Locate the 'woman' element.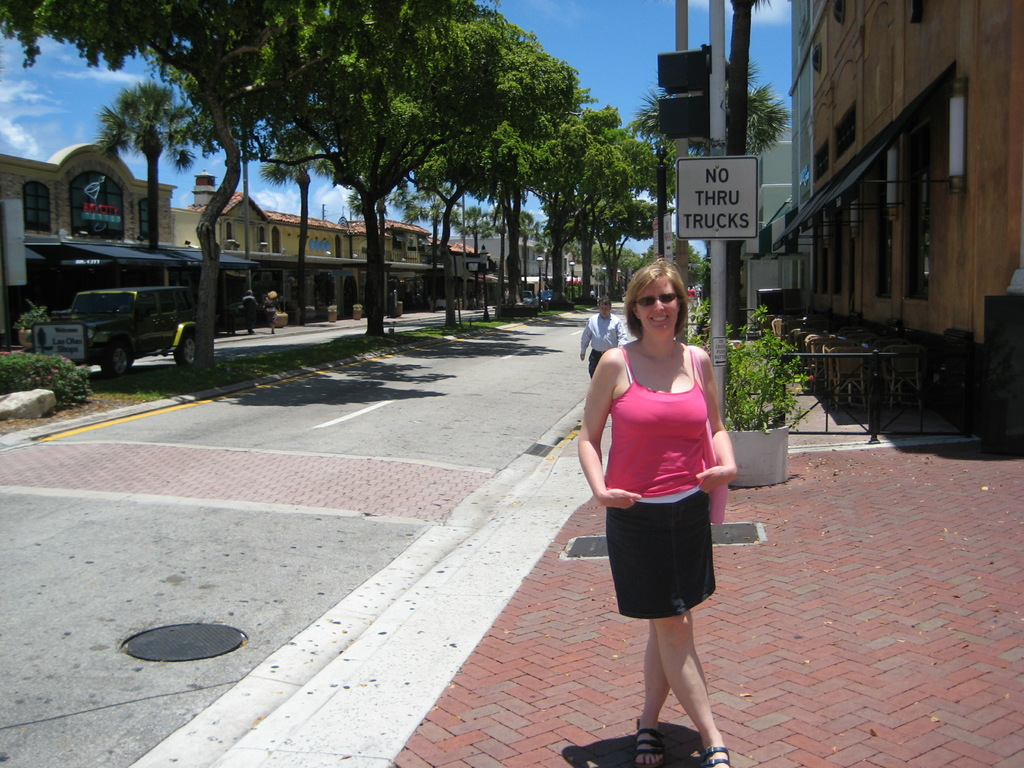
Element bbox: <box>580,266,740,716</box>.
